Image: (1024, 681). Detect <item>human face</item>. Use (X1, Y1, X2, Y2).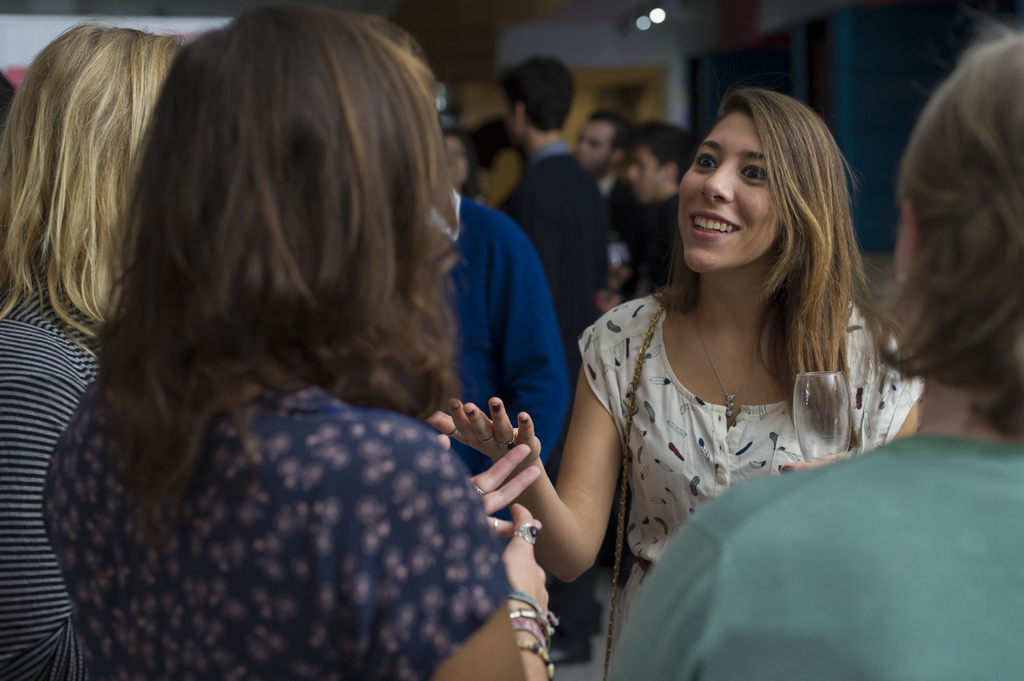
(624, 148, 665, 206).
